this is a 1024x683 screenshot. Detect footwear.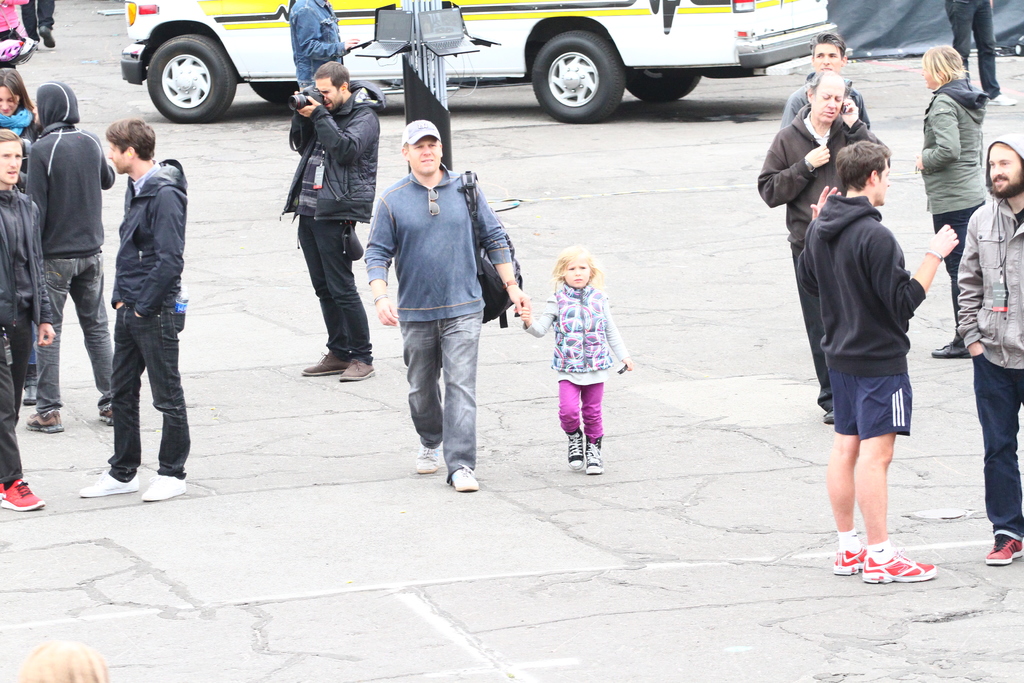
bbox(823, 413, 837, 422).
